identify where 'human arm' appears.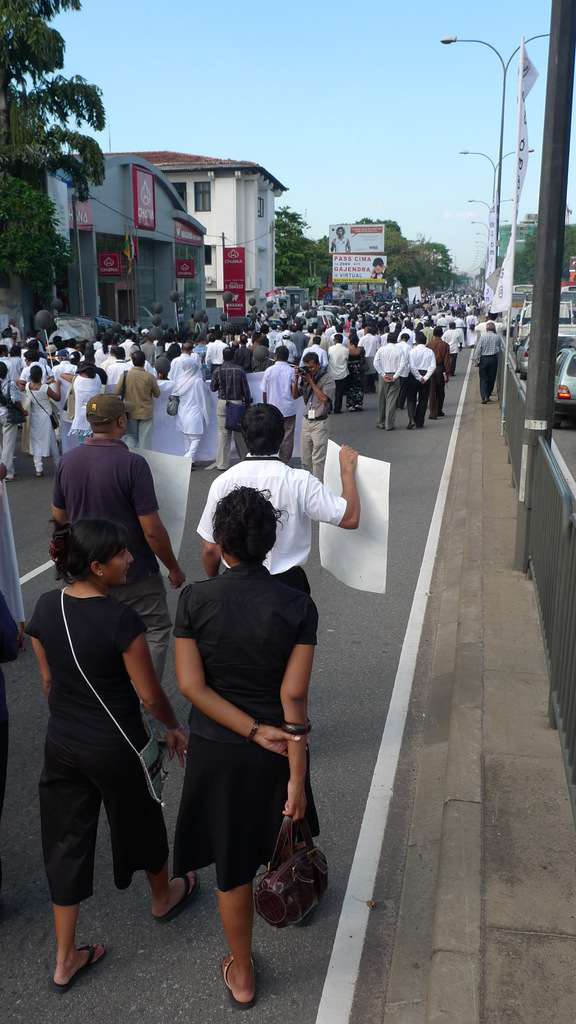
Appears at (left=406, top=349, right=424, bottom=381).
